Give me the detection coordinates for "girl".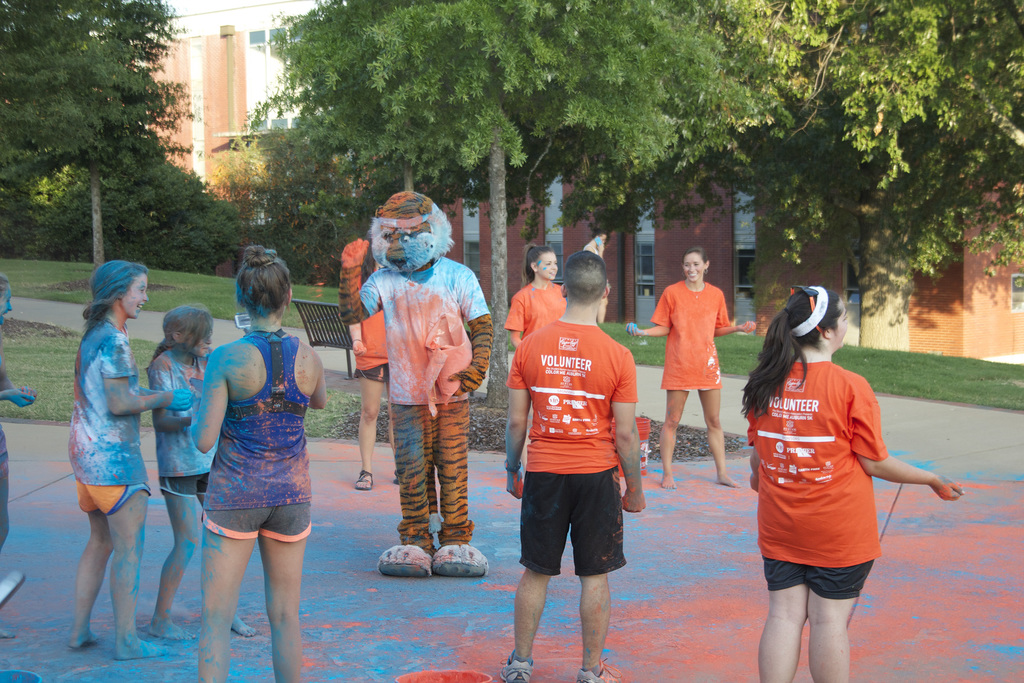
[left=49, top=254, right=186, bottom=655].
